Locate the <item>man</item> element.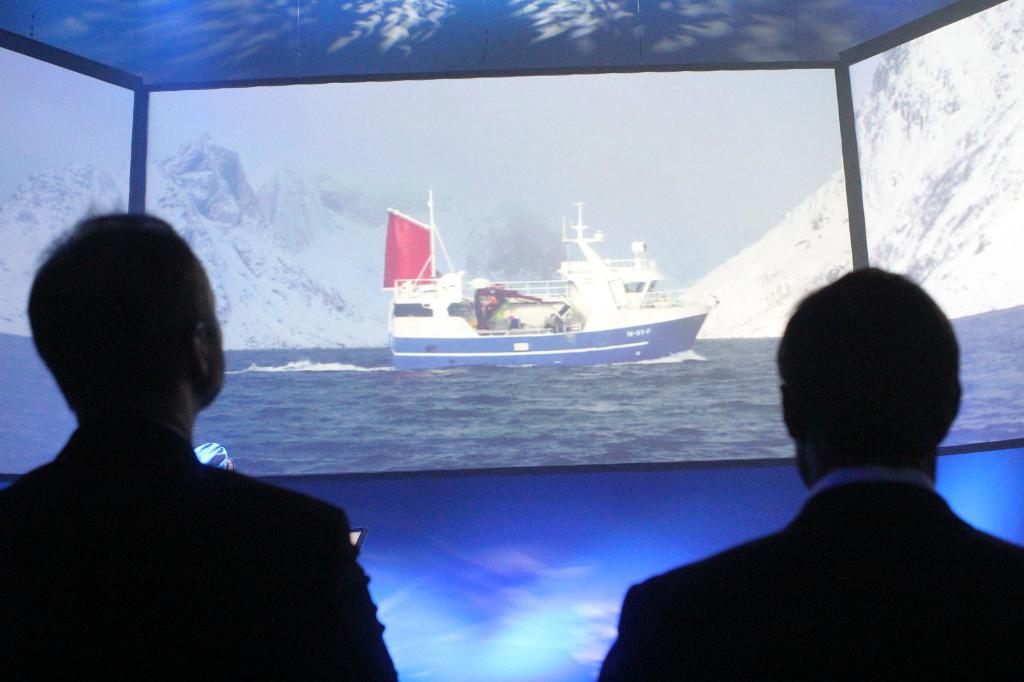
Element bbox: crop(0, 197, 420, 681).
